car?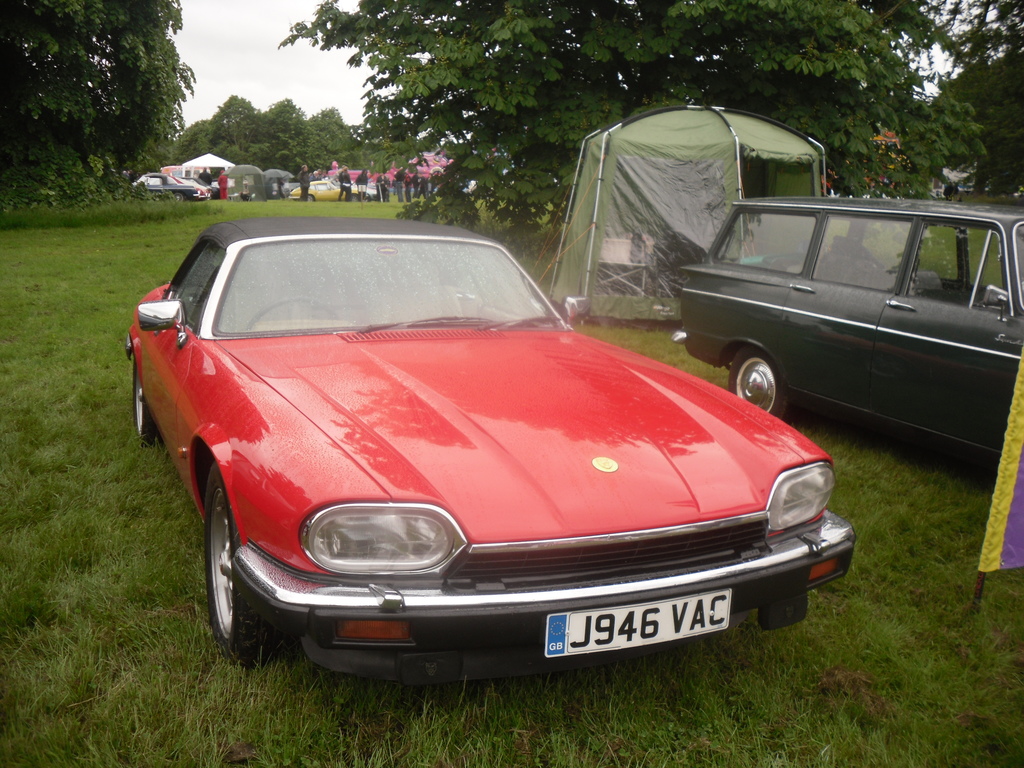
[x1=133, y1=172, x2=195, y2=203]
